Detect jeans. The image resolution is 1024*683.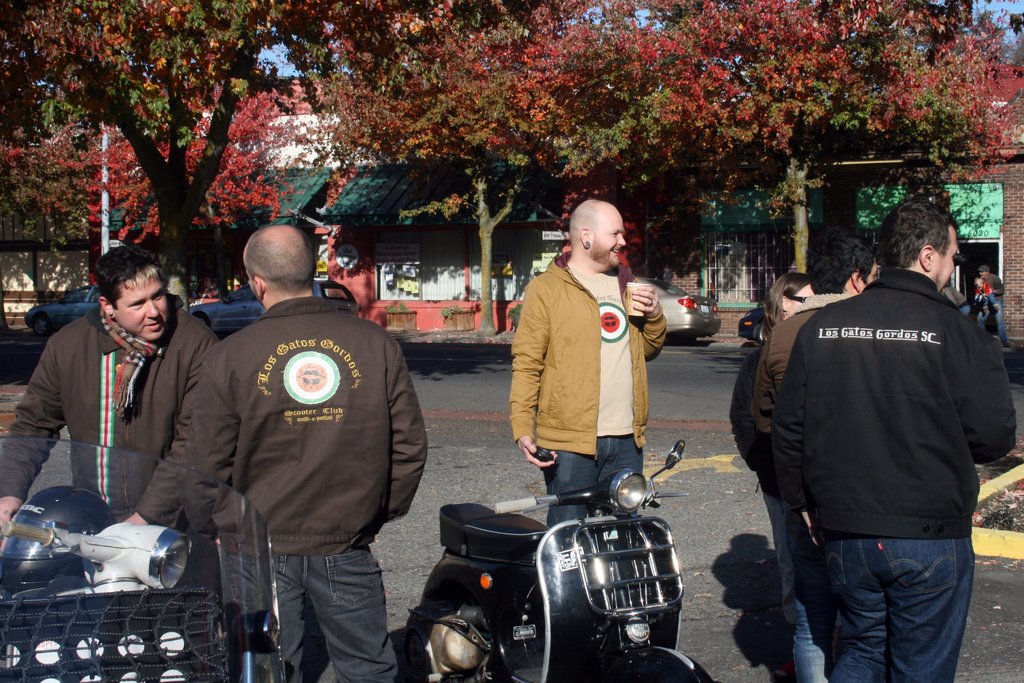
541:431:639:513.
